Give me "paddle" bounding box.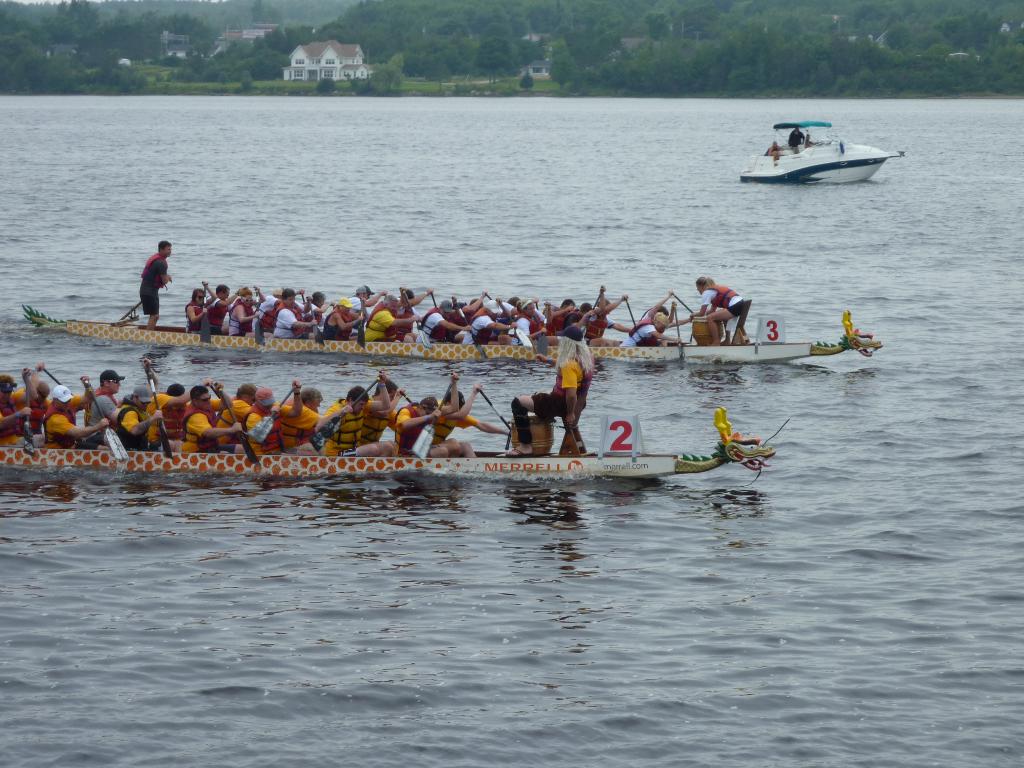
bbox(72, 320, 138, 326).
